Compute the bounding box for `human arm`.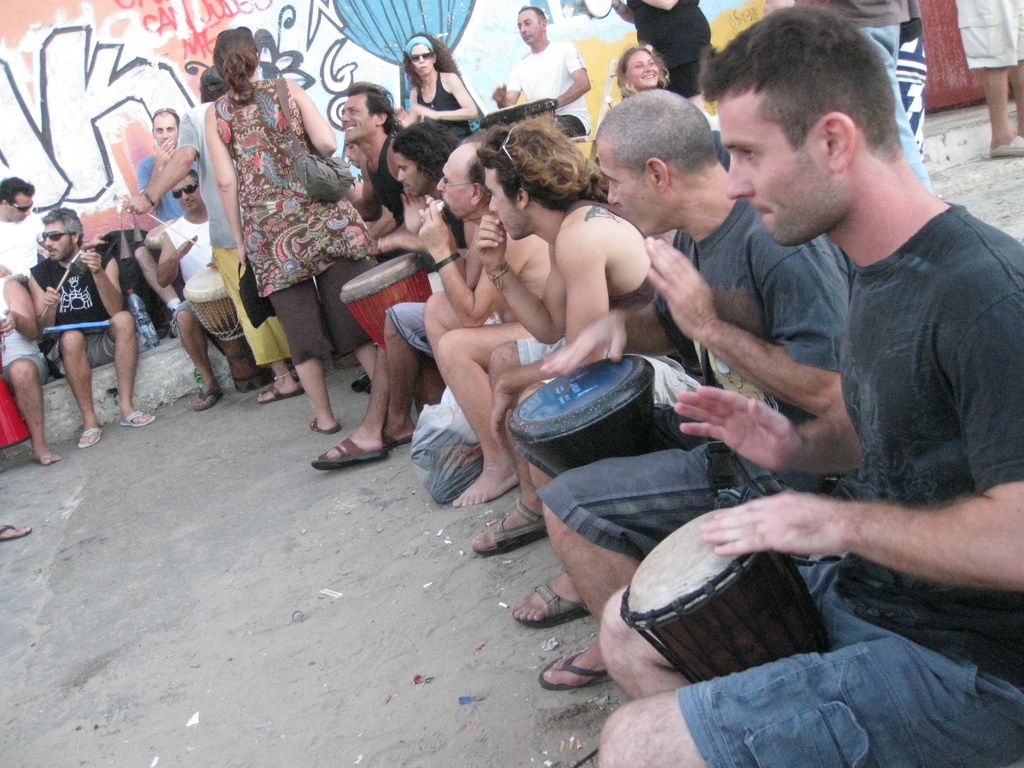
484, 226, 615, 451.
